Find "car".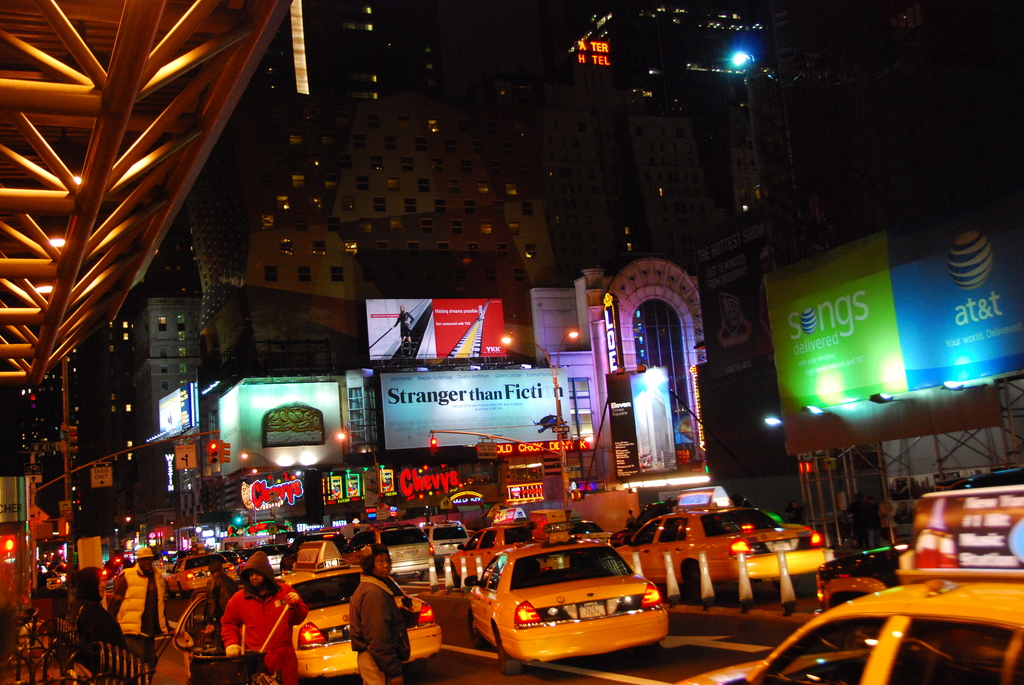
614,489,829,599.
